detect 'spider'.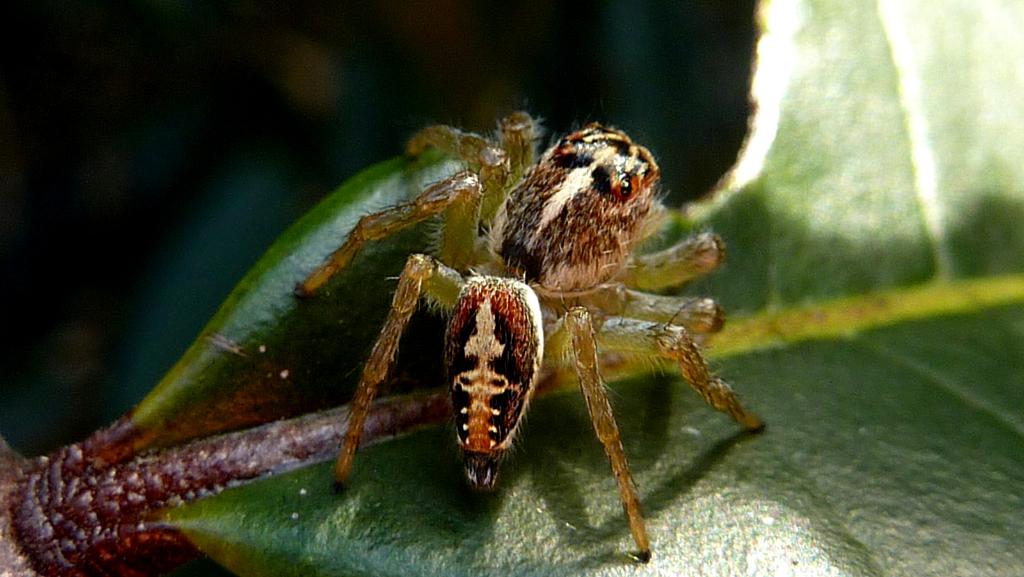
Detected at region(289, 107, 769, 558).
